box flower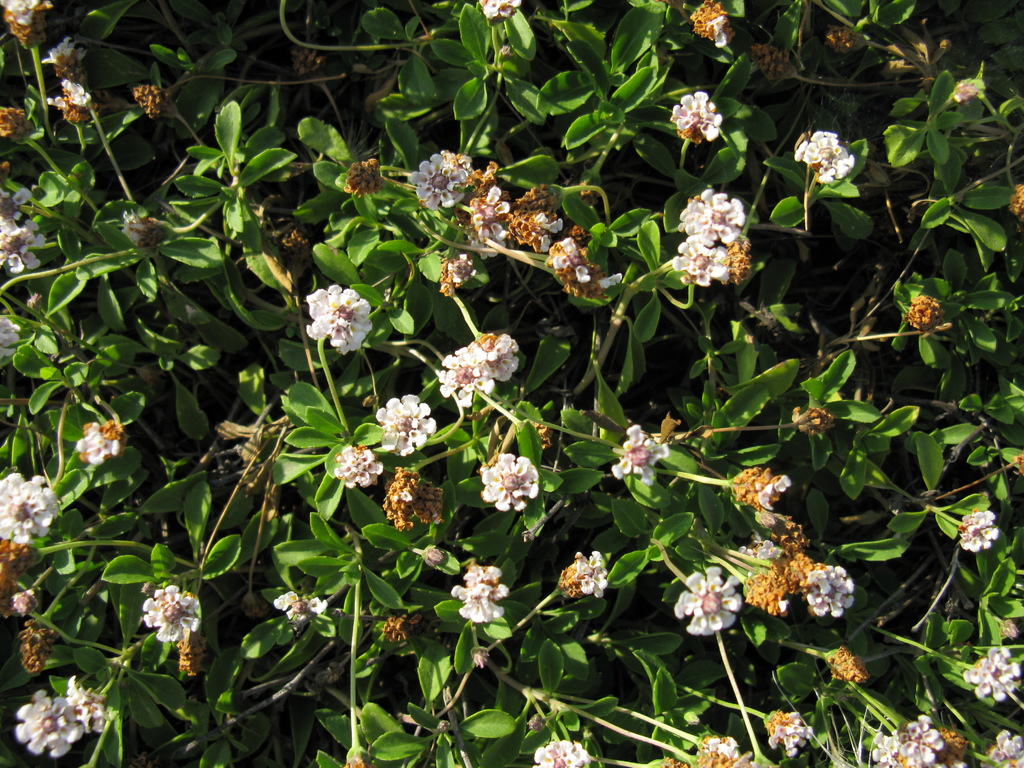
box(671, 89, 723, 140)
